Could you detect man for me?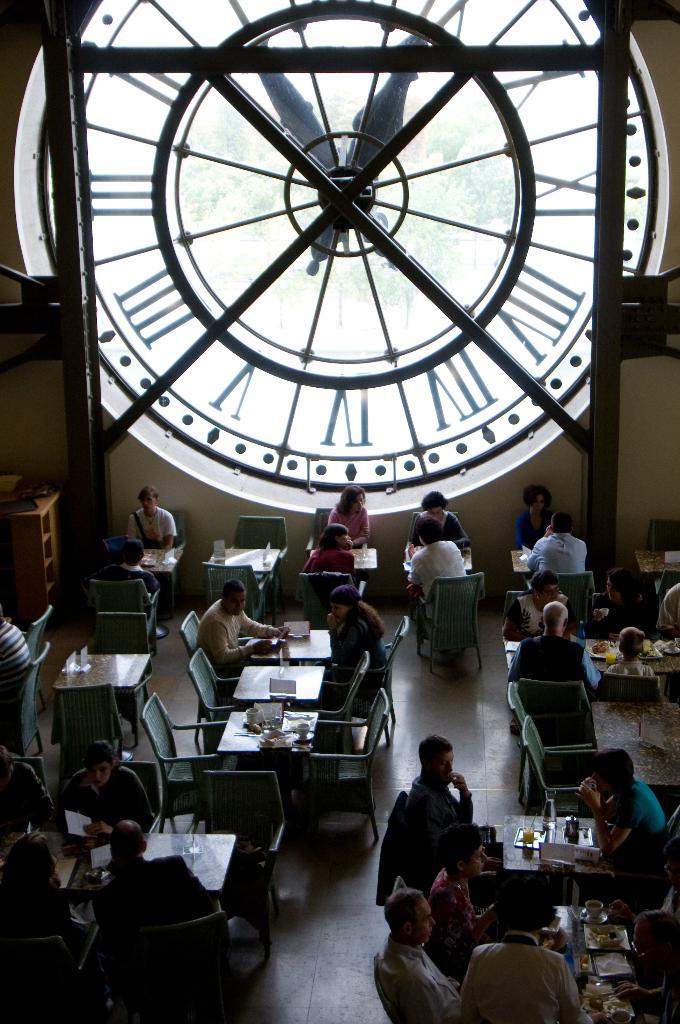
Detection result: BBox(63, 742, 154, 836).
